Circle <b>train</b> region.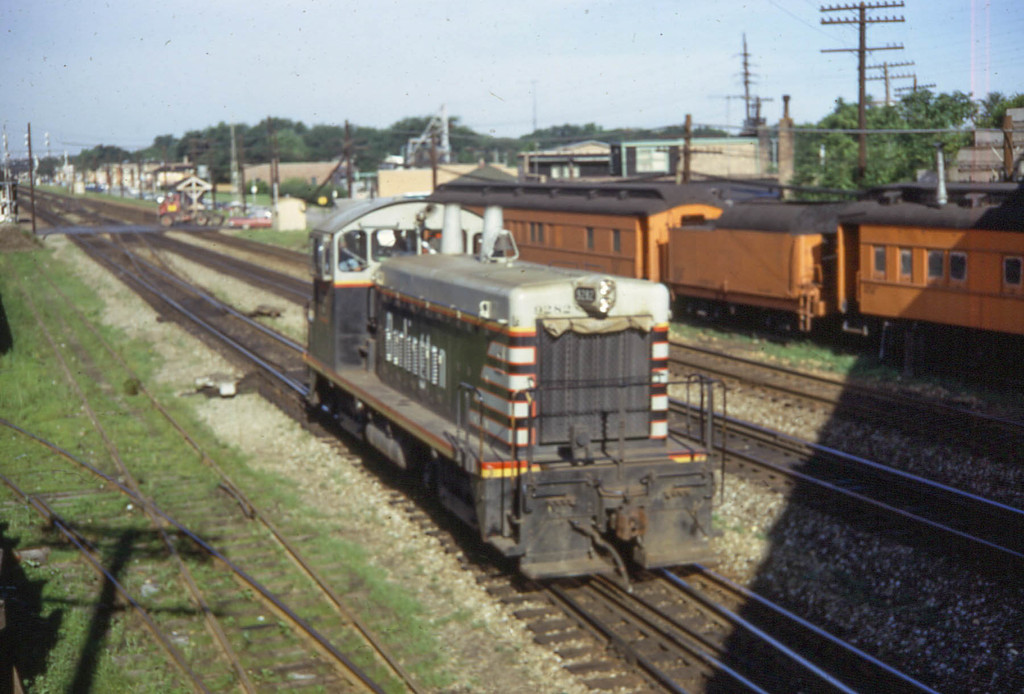
Region: x1=435 y1=152 x2=1023 y2=403.
